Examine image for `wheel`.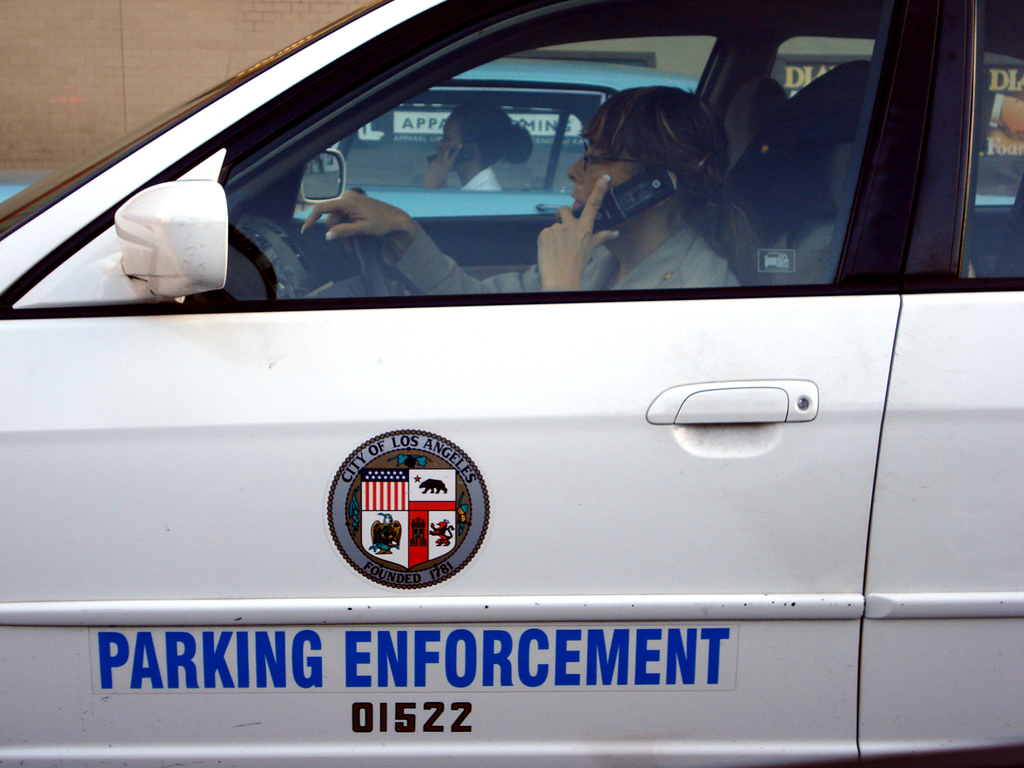
Examination result: 349:184:411:306.
